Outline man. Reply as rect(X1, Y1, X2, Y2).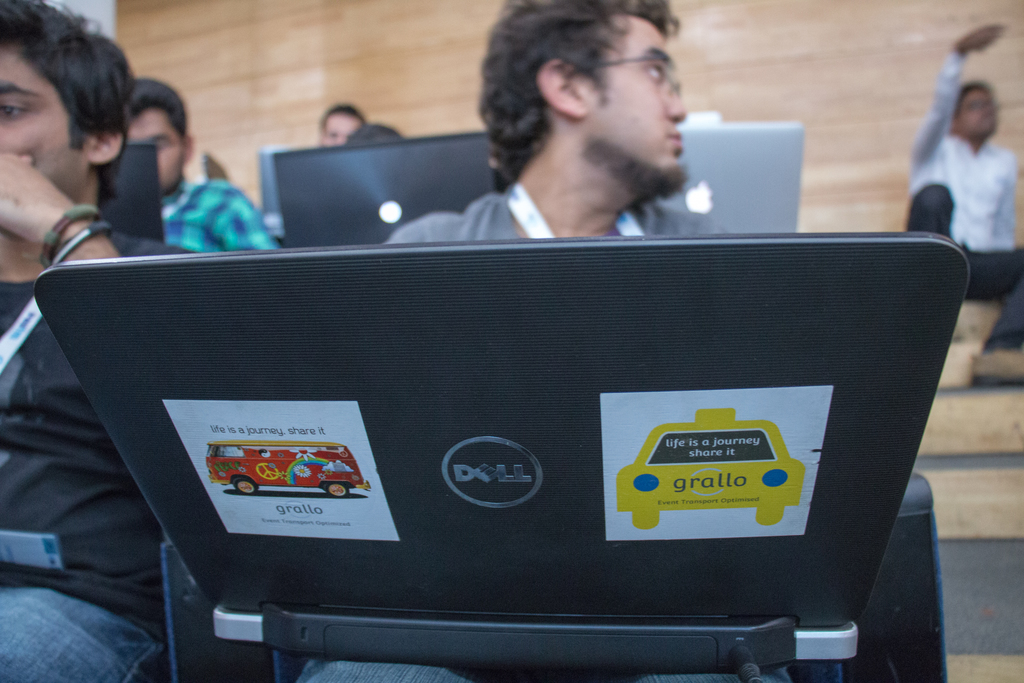
rect(0, 0, 206, 682).
